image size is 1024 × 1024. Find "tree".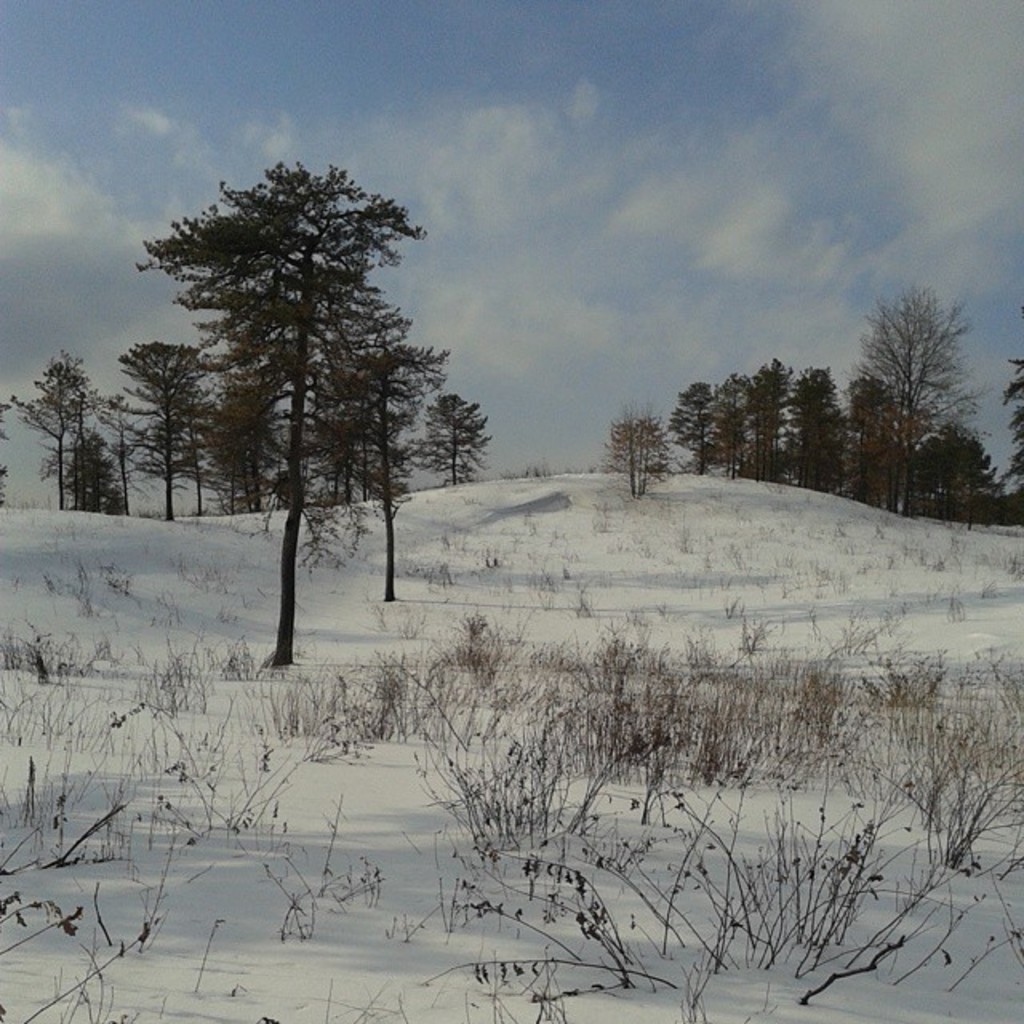
BBox(94, 392, 146, 514).
